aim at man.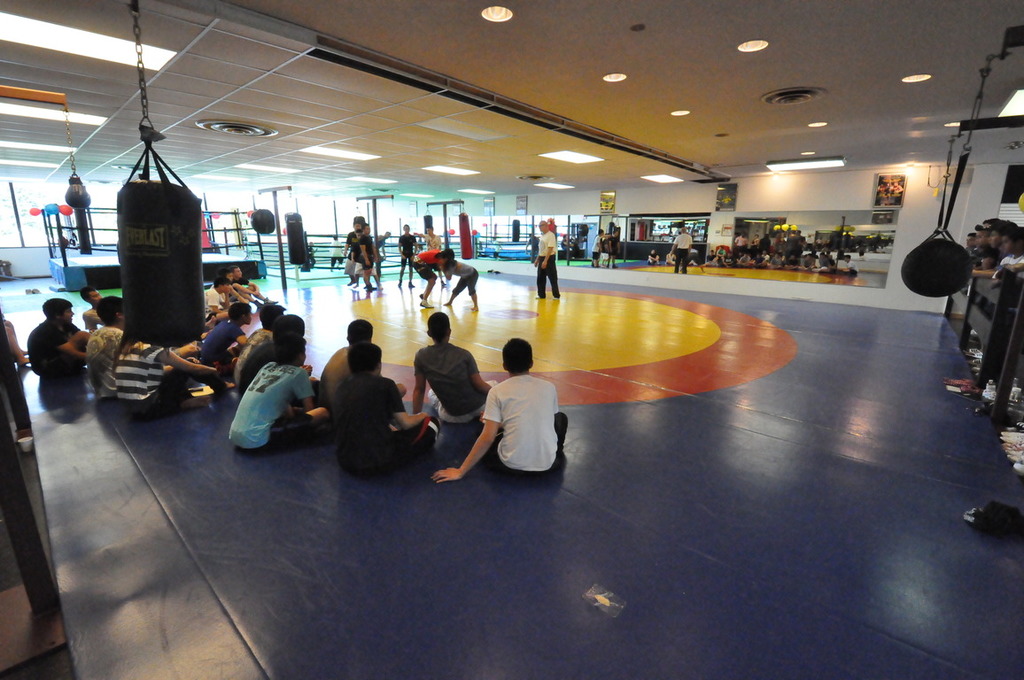
Aimed at BBox(358, 220, 377, 289).
